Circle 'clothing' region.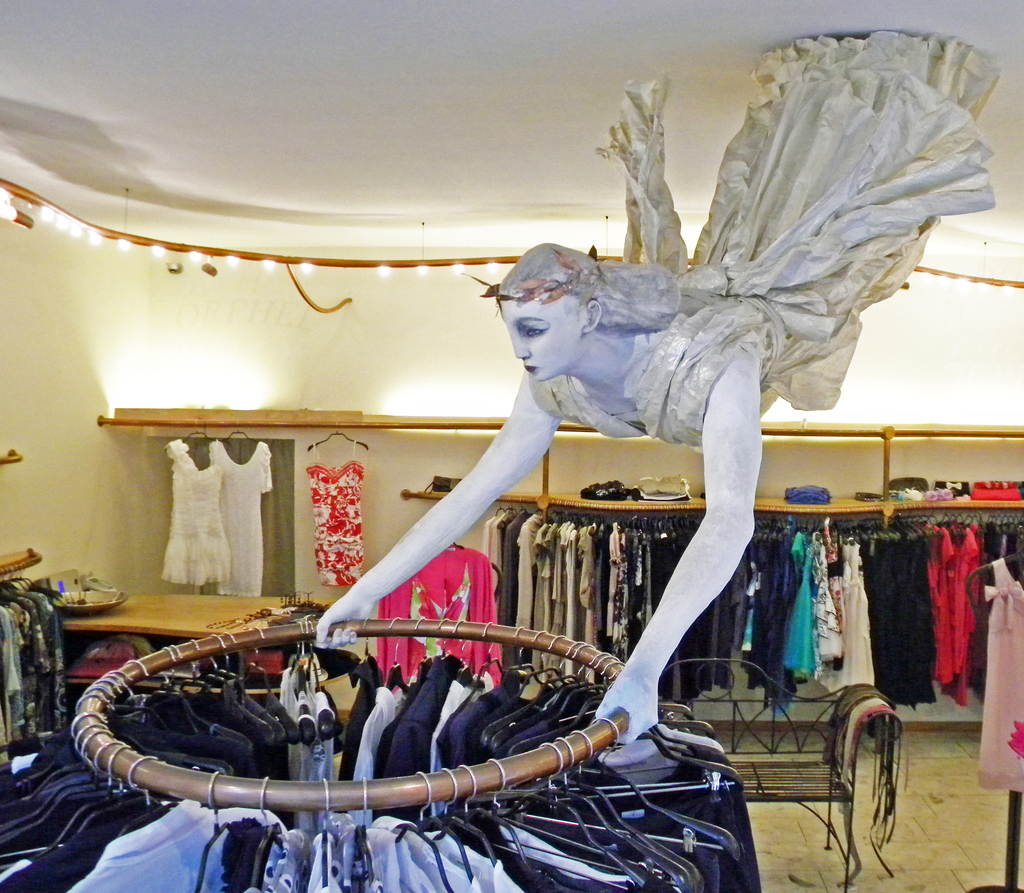
Region: select_region(303, 458, 366, 586).
